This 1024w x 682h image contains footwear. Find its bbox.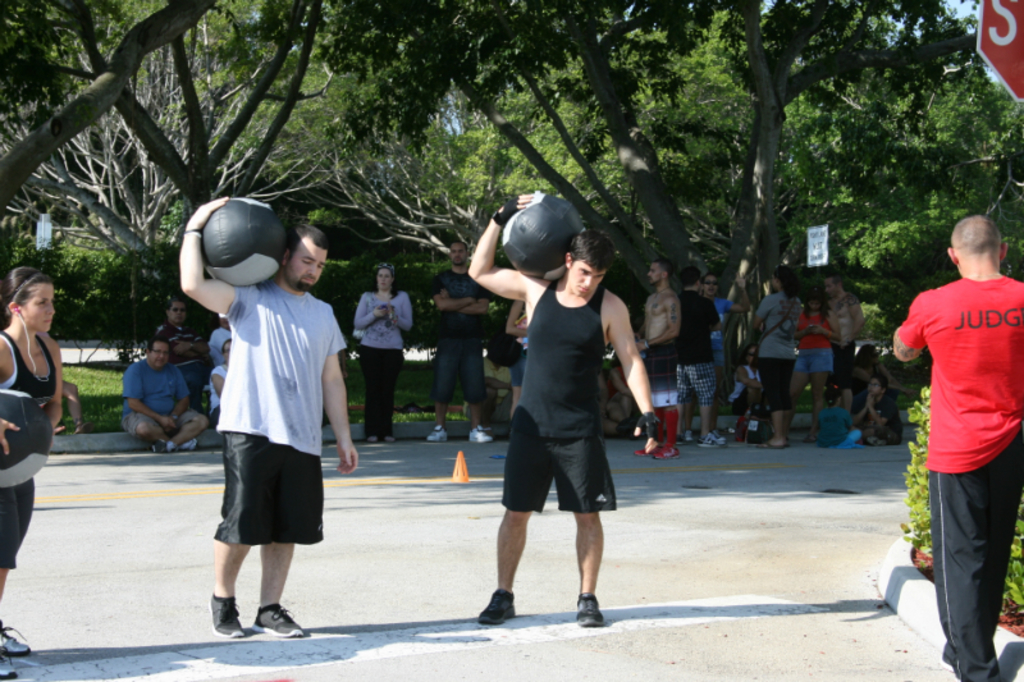
479:590:515:626.
